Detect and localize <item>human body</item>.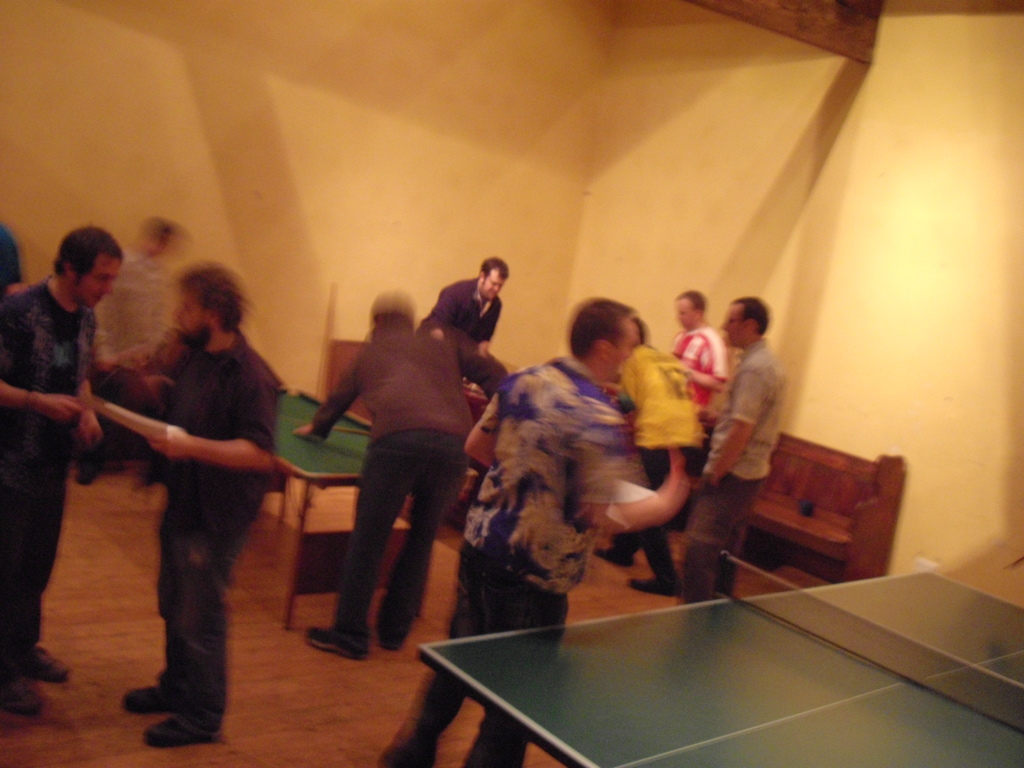
Localized at region(58, 246, 273, 764).
